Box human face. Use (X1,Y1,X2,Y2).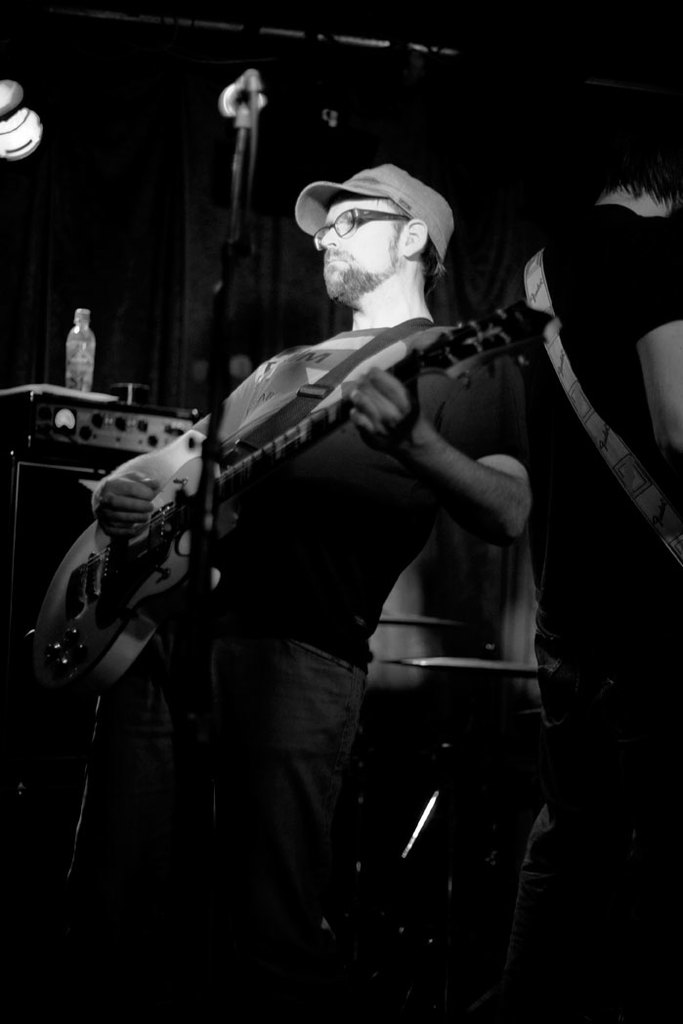
(315,190,405,310).
